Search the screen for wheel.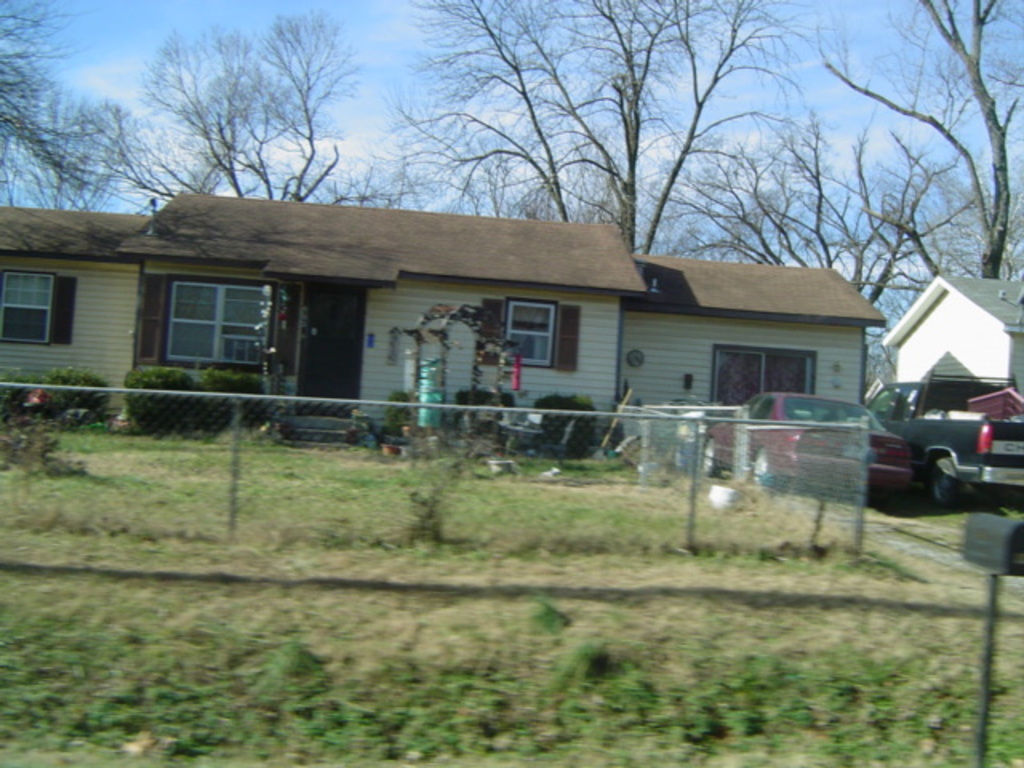
Found at rect(750, 450, 771, 482).
